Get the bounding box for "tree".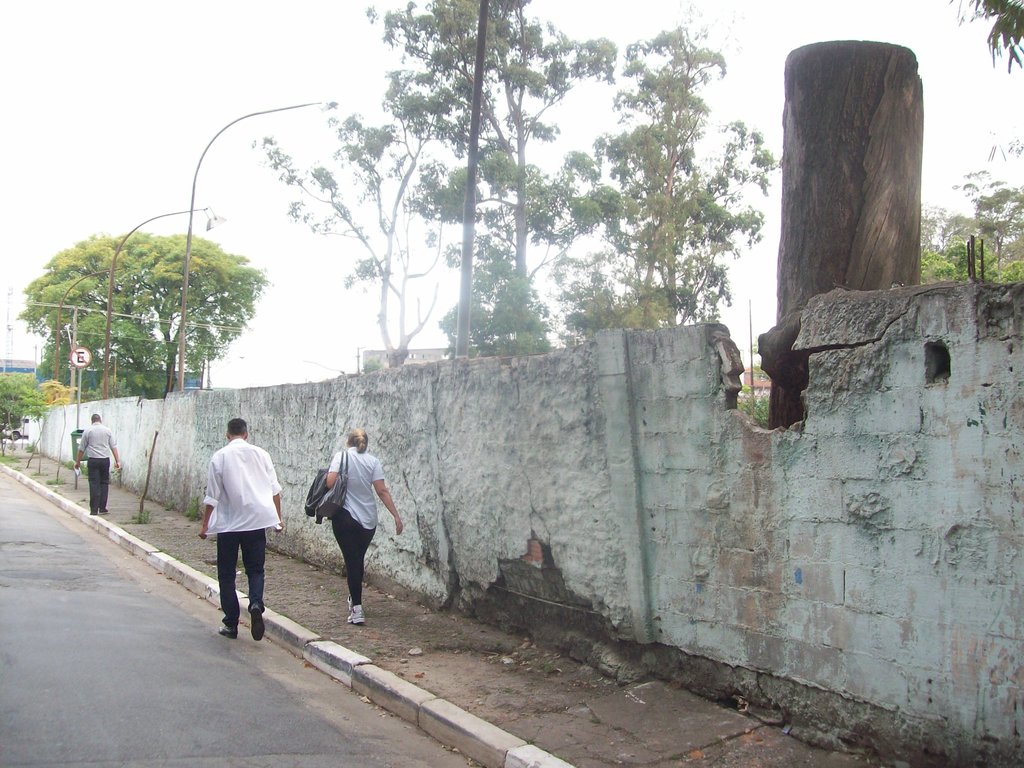
[x1=590, y1=33, x2=758, y2=351].
